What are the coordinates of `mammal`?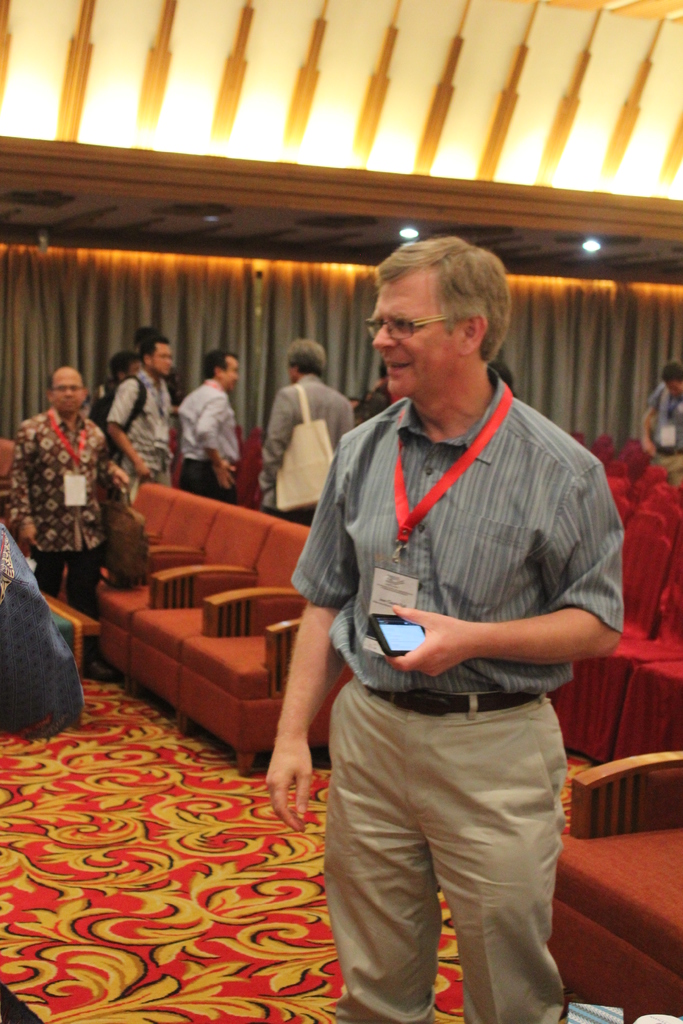
[254,337,356,522].
